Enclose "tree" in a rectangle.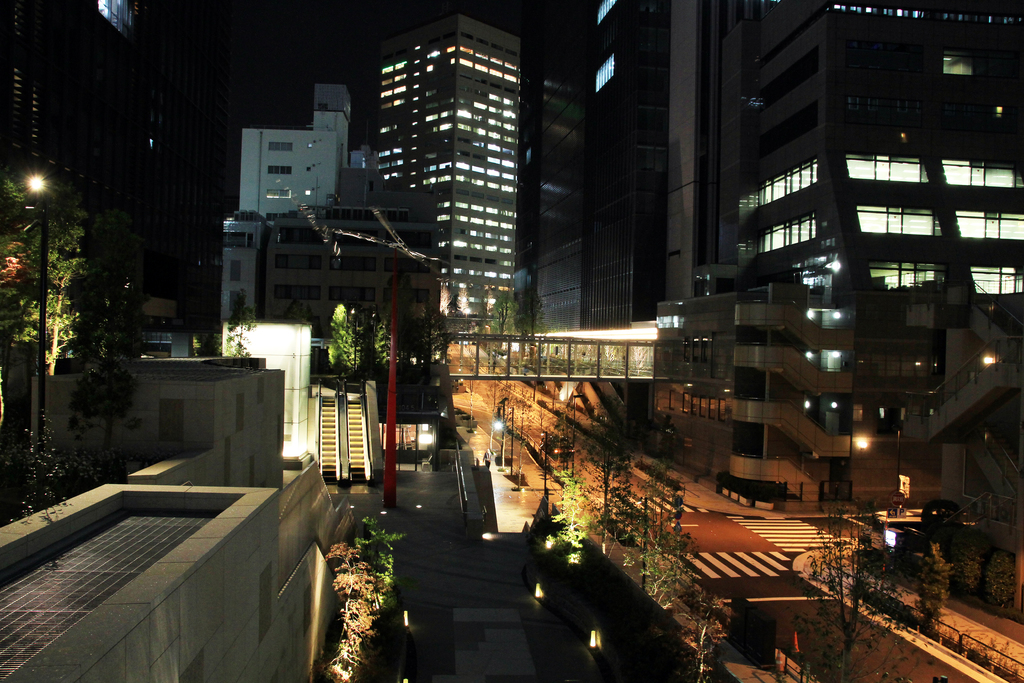
bbox=(315, 536, 385, 682).
